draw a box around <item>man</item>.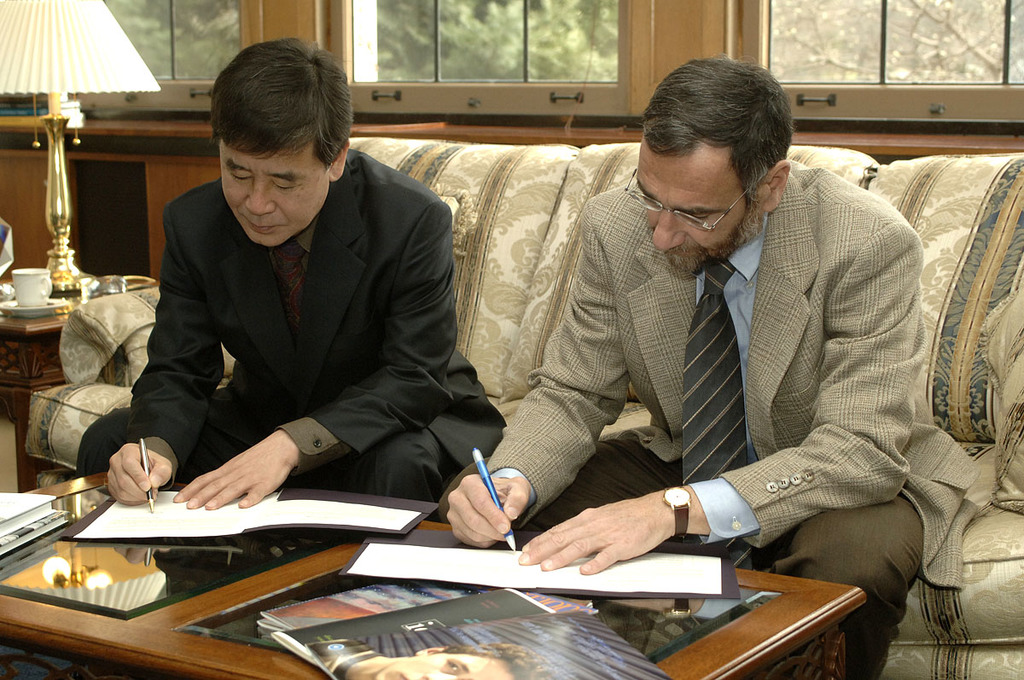
(73,42,515,513).
